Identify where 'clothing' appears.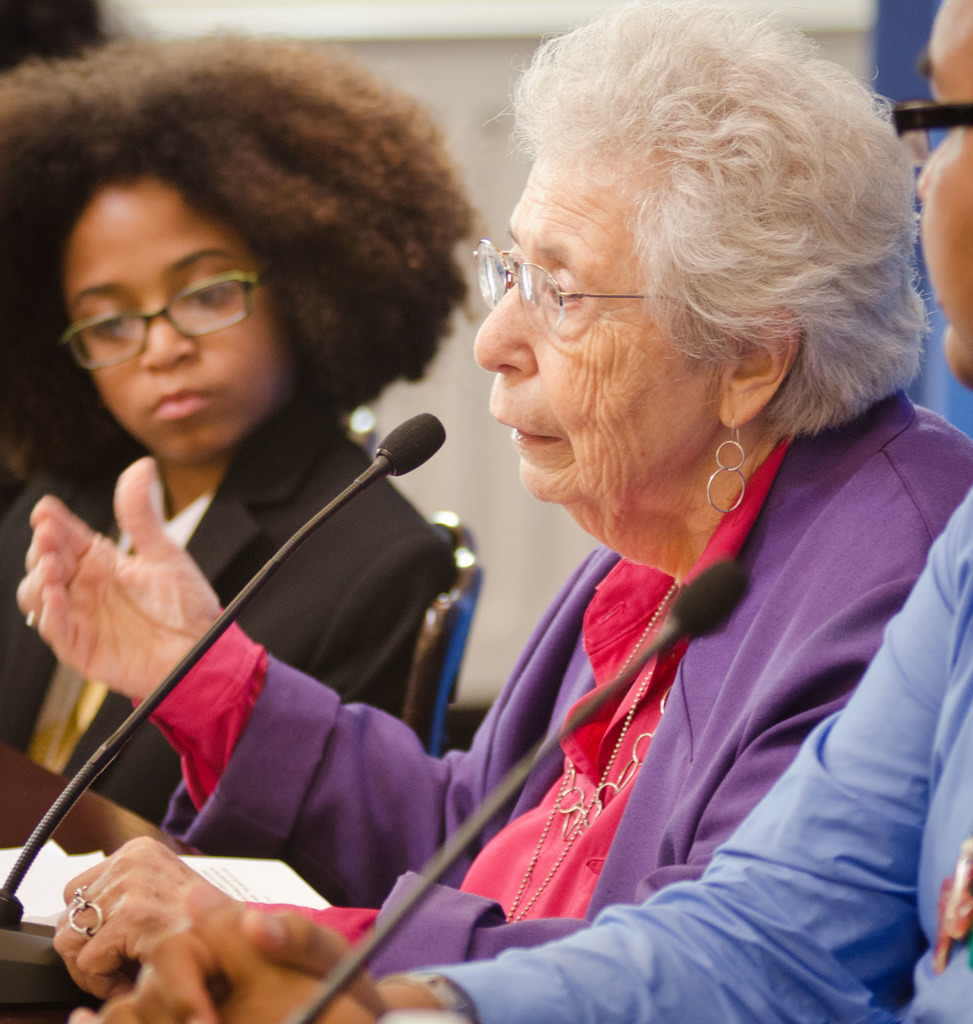
Appears at <box>1,394,460,824</box>.
